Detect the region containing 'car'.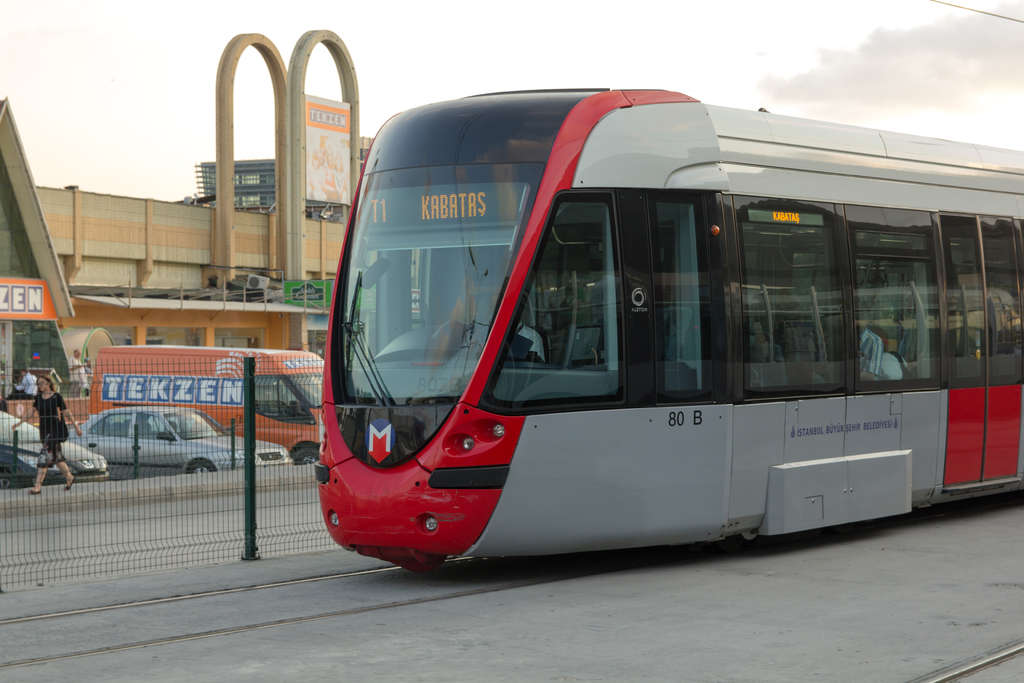
(x1=70, y1=404, x2=294, y2=473).
